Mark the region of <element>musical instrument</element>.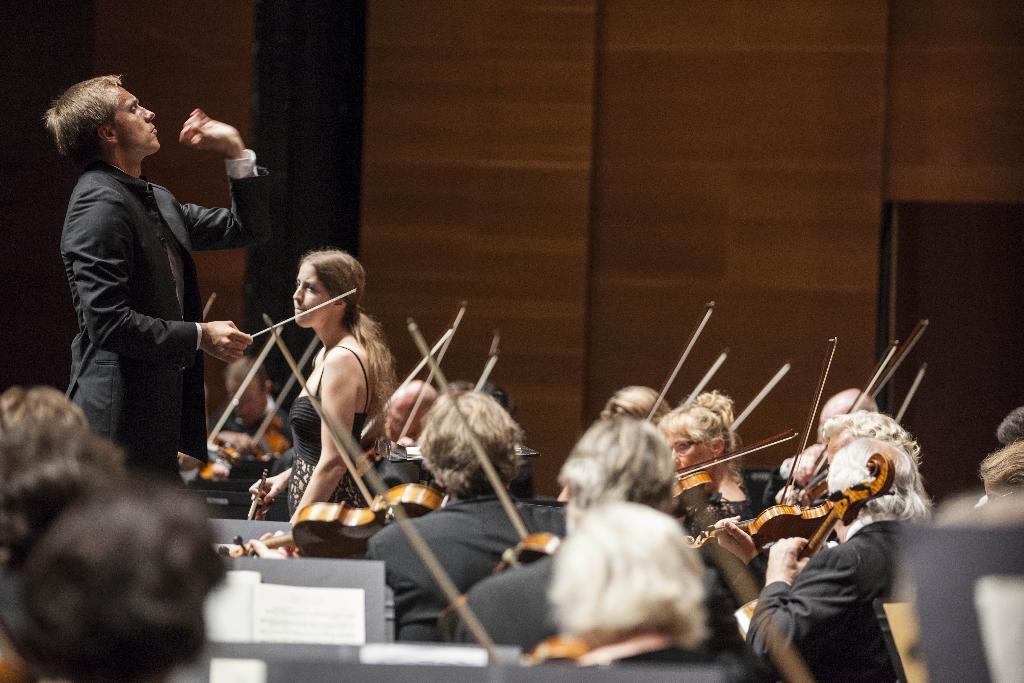
Region: {"x1": 662, "y1": 427, "x2": 801, "y2": 517}.
